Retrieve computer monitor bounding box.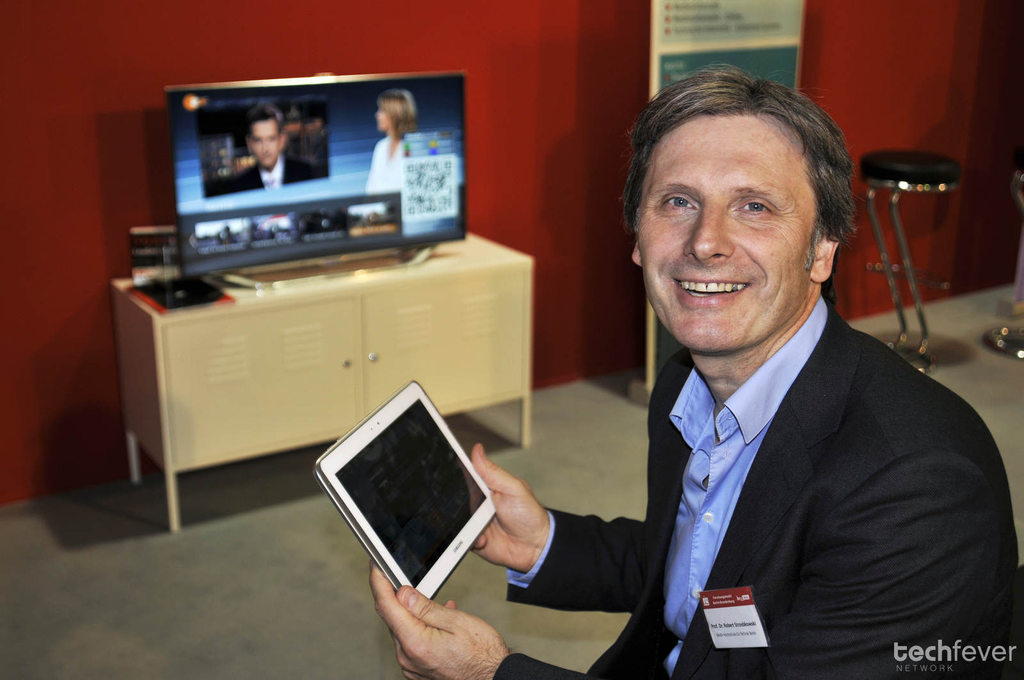
Bounding box: <bbox>170, 86, 469, 282</bbox>.
